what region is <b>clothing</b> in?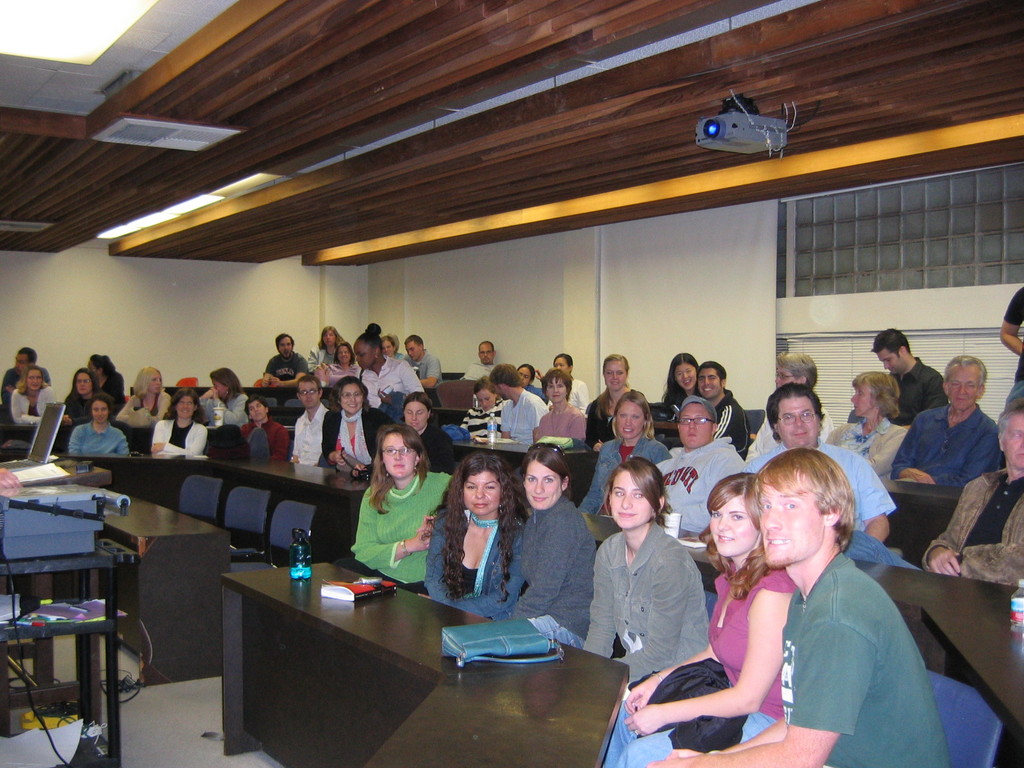
left=307, top=348, right=336, bottom=369.
